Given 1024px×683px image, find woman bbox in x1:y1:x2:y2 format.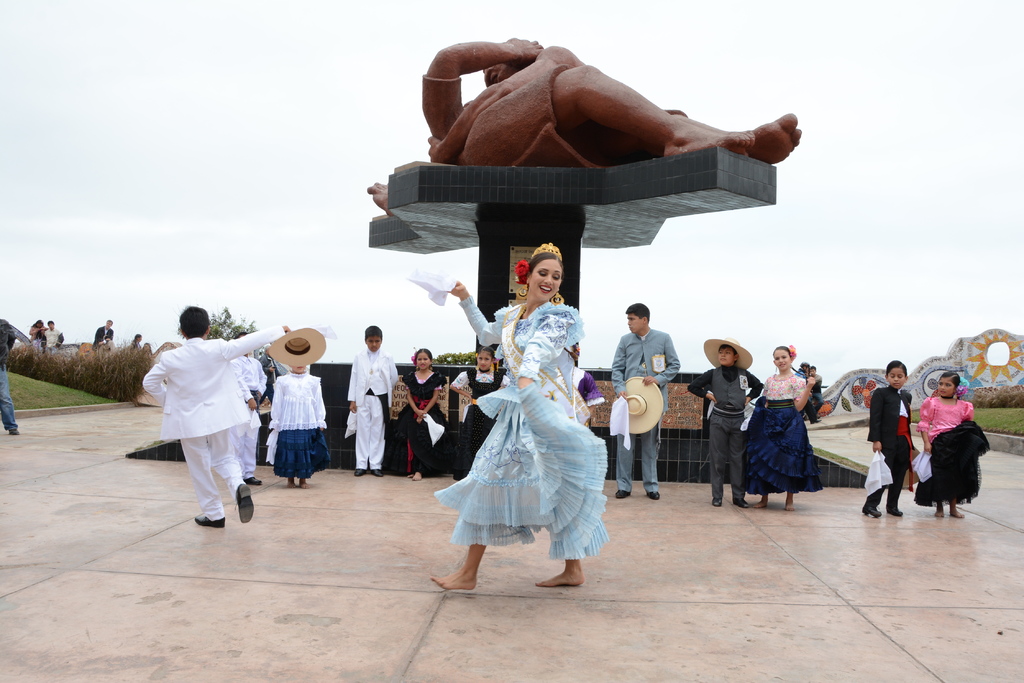
440:269:605:585.
